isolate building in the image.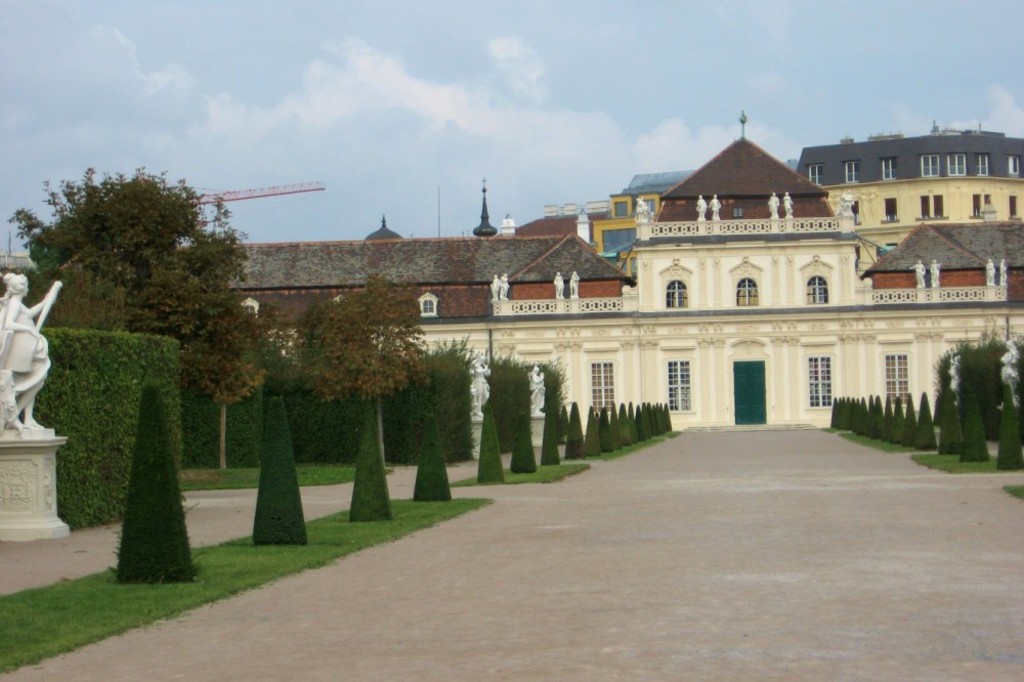
Isolated region: {"left": 217, "top": 219, "right": 633, "bottom": 313}.
